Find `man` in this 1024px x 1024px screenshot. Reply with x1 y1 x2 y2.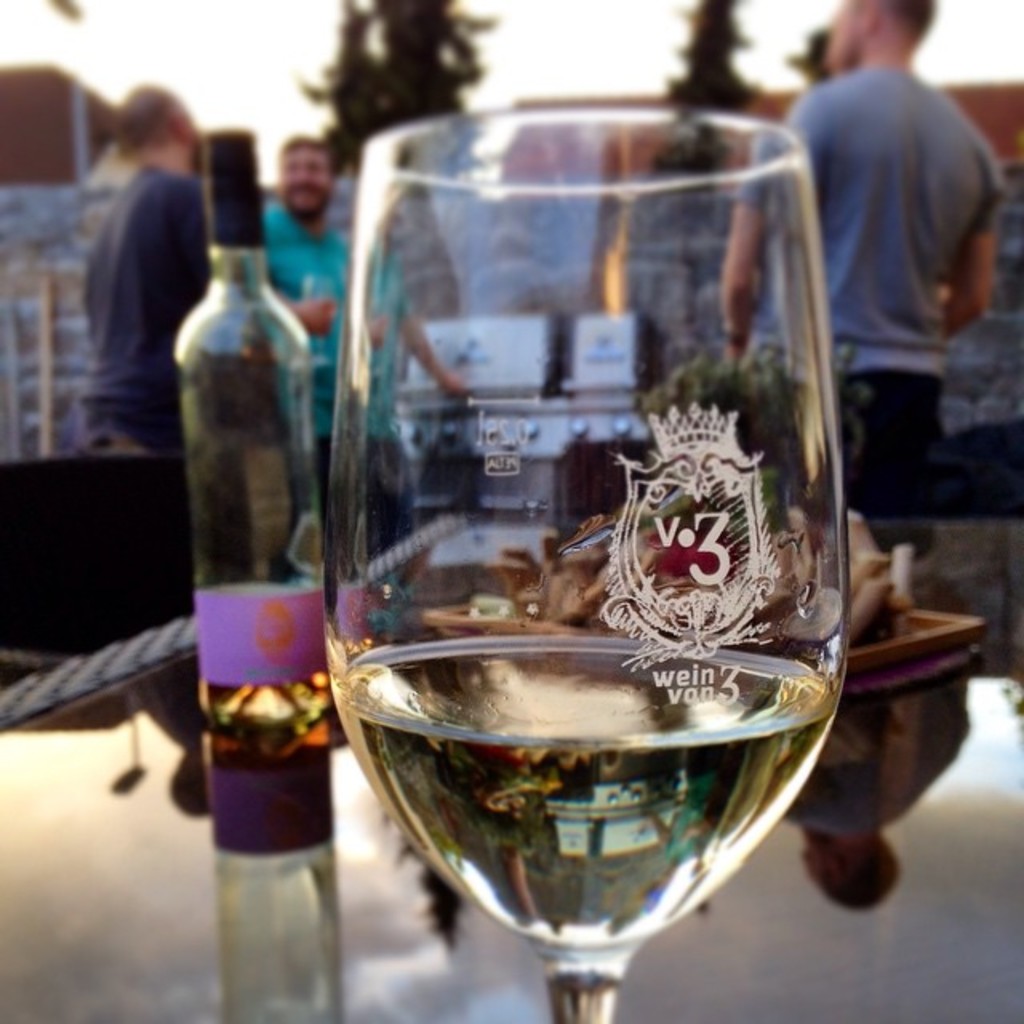
264 136 467 562.
